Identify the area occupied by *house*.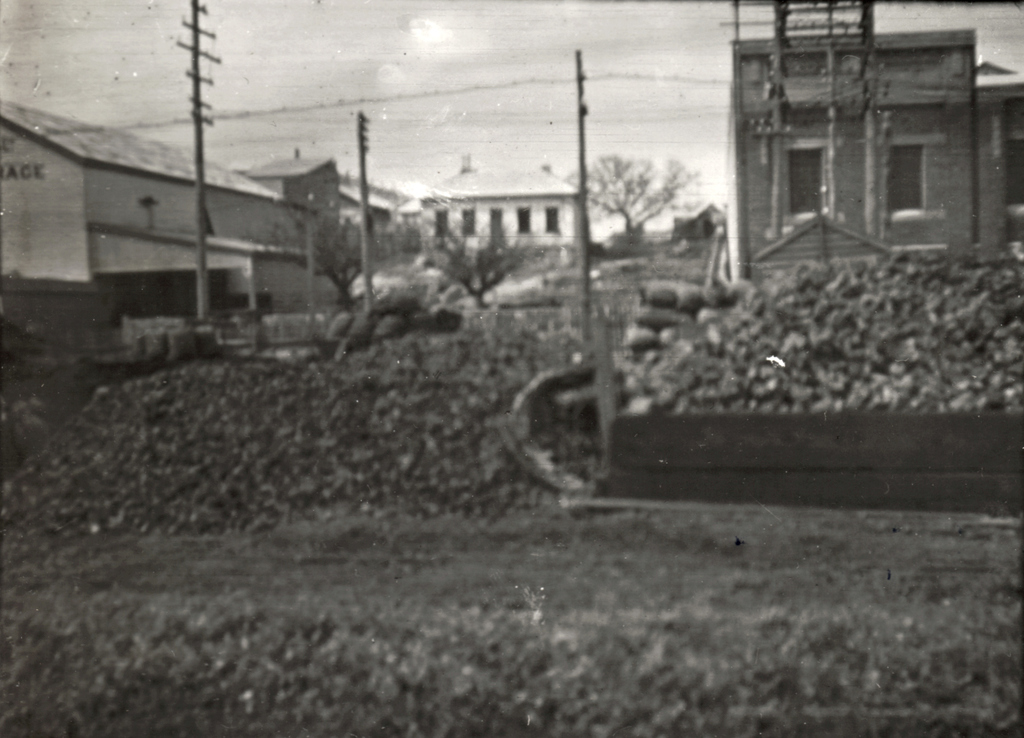
Area: x1=728 y1=0 x2=1023 y2=292.
